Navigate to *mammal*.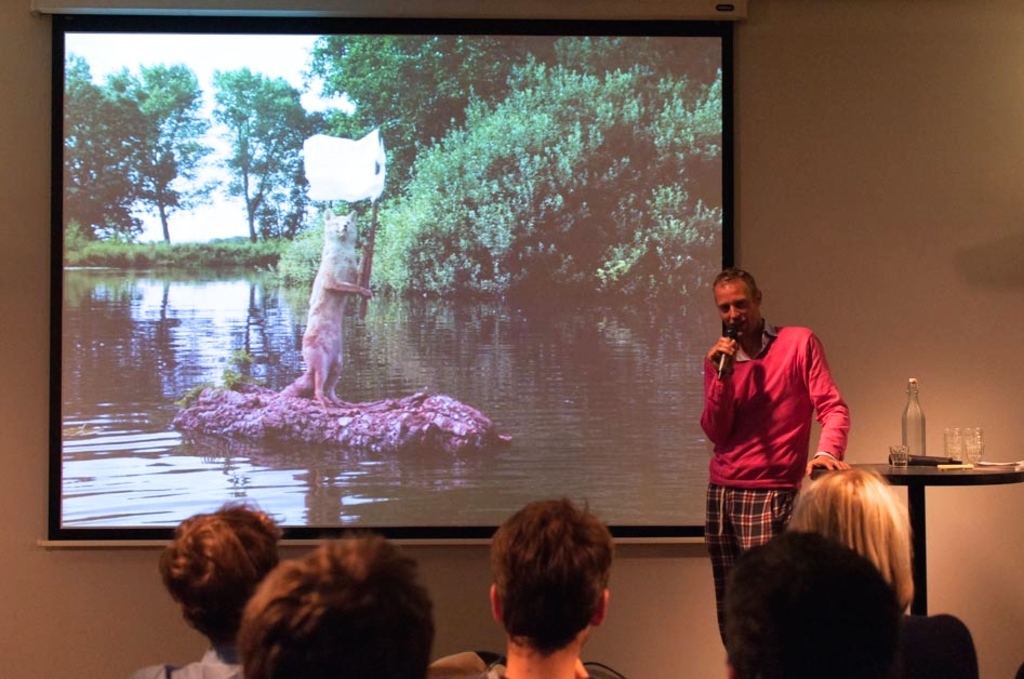
Navigation target: rect(230, 532, 439, 678).
